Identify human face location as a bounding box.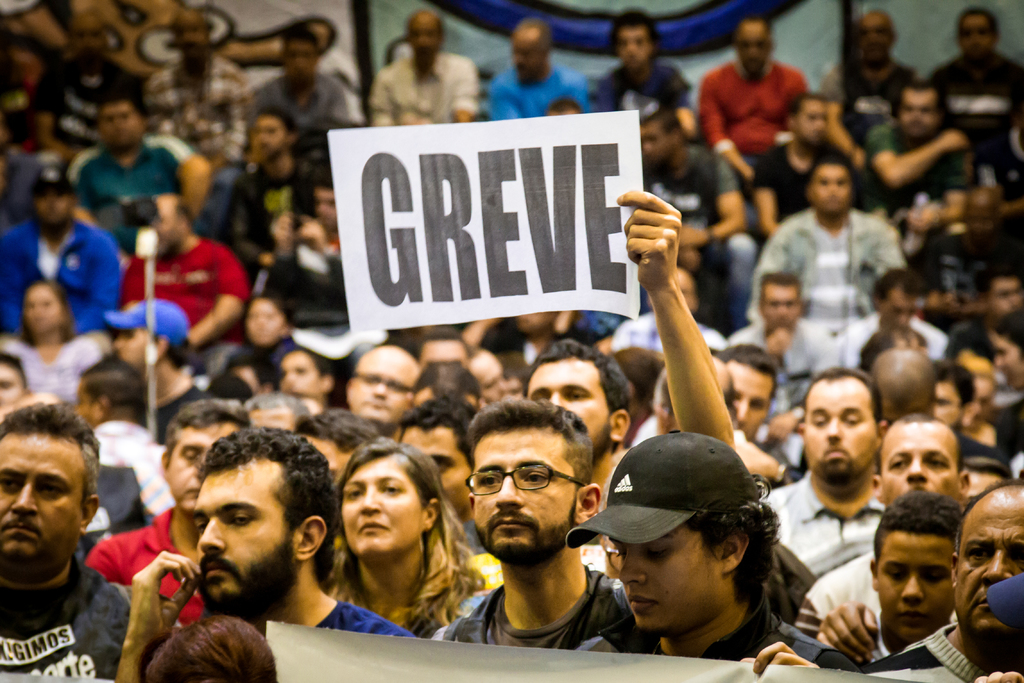
<bbox>735, 17, 767, 76</bbox>.
